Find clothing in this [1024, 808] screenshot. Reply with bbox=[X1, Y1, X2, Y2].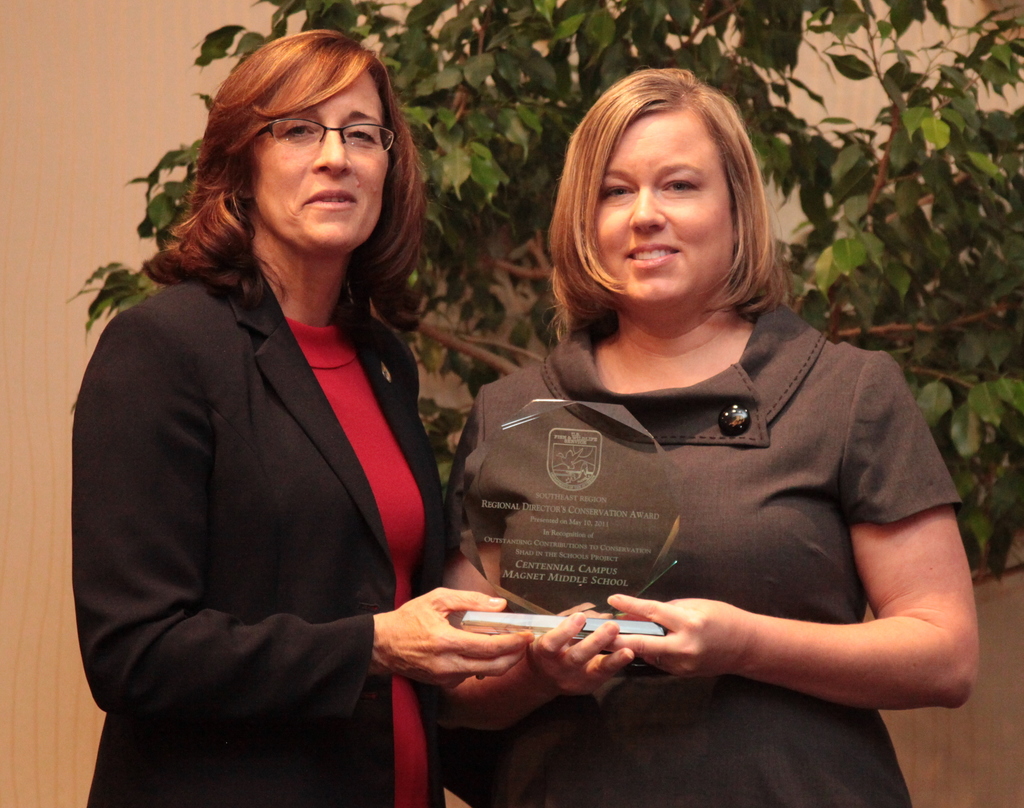
bbox=[441, 287, 967, 807].
